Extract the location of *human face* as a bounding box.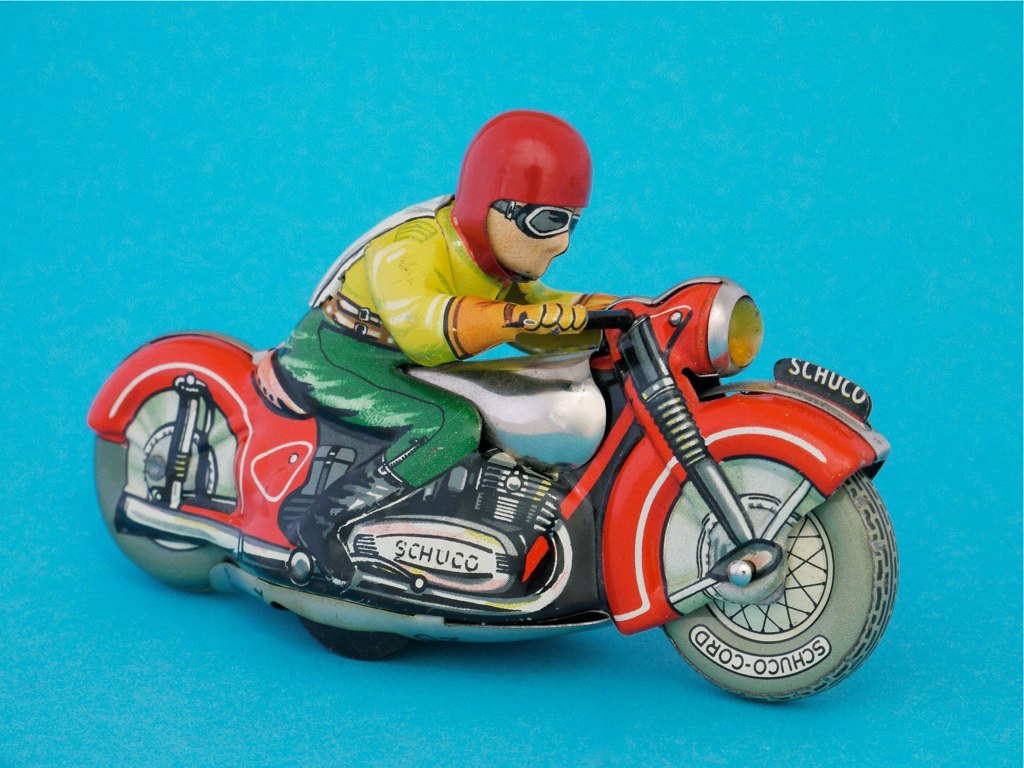
l=490, t=202, r=579, b=292.
